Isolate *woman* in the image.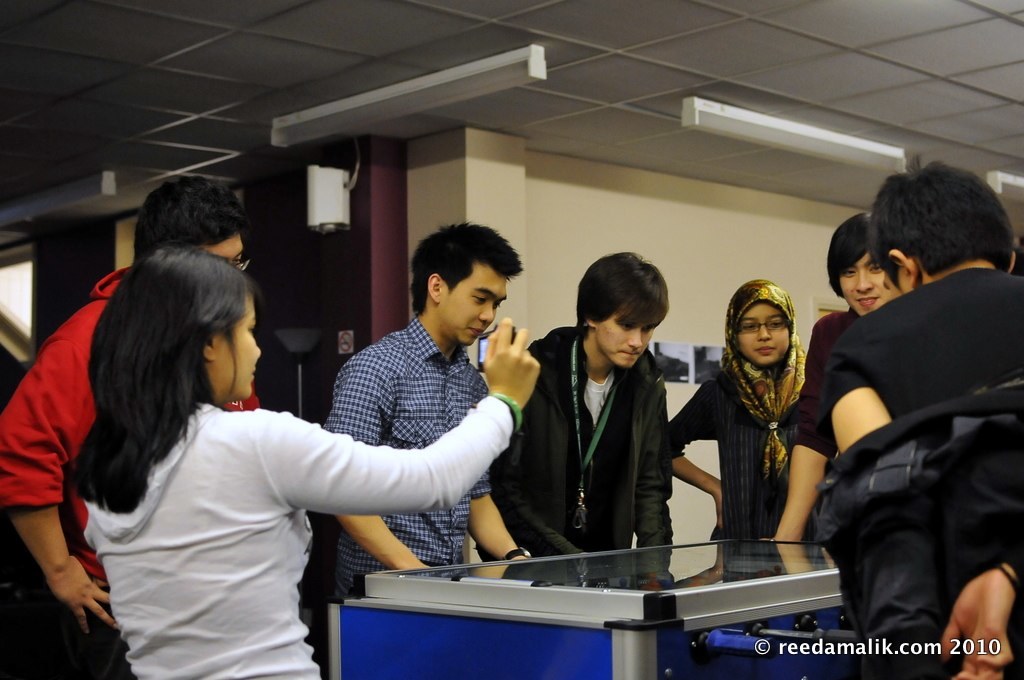
Isolated region: [673,291,819,537].
